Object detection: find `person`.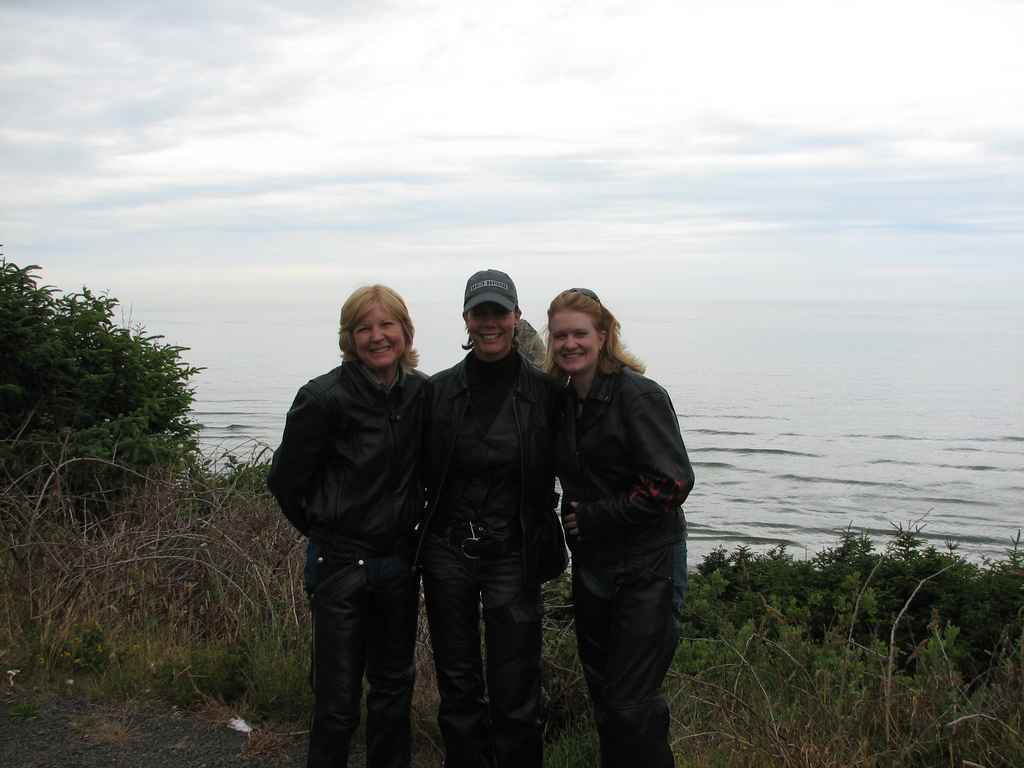
<bbox>262, 282, 435, 765</bbox>.
